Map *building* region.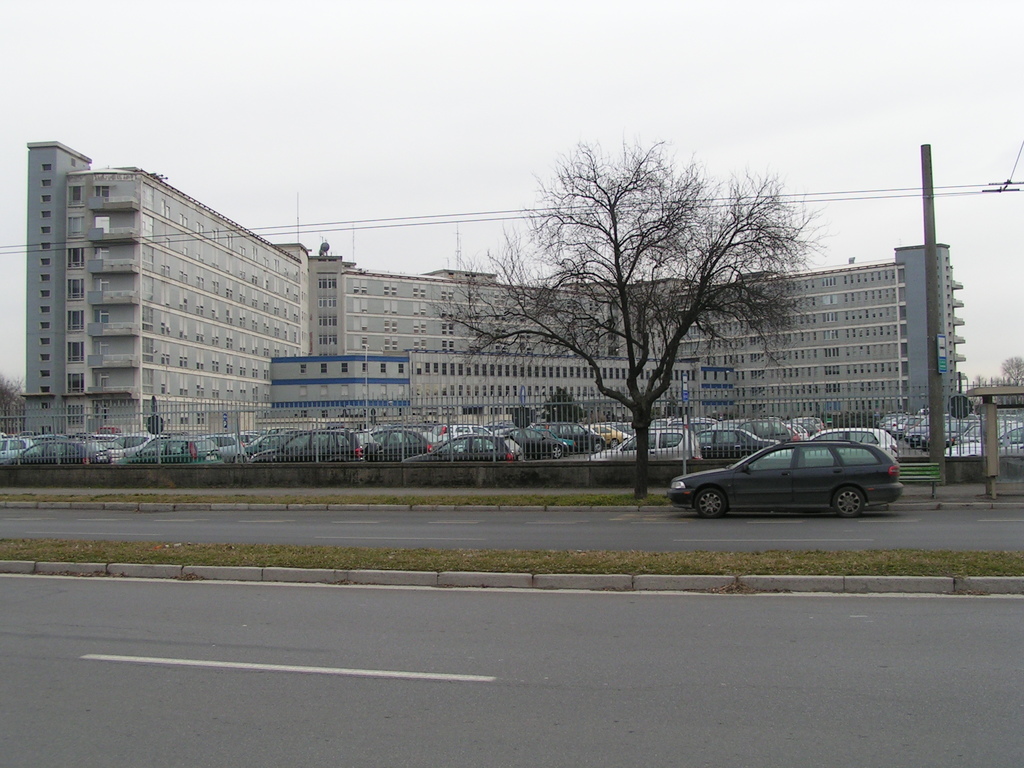
Mapped to left=22, top=138, right=966, bottom=451.
